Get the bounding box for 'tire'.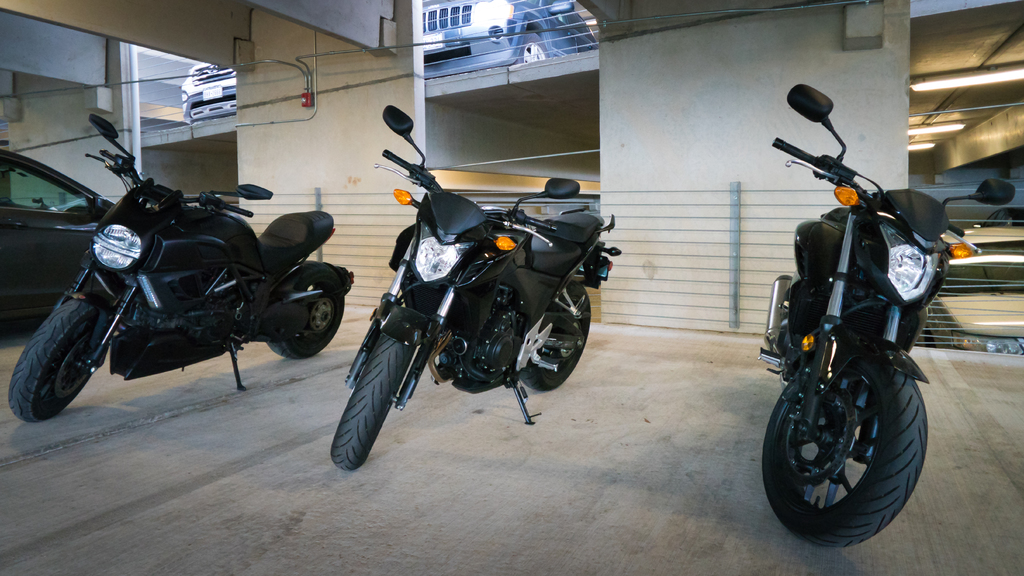
detection(266, 266, 340, 359).
